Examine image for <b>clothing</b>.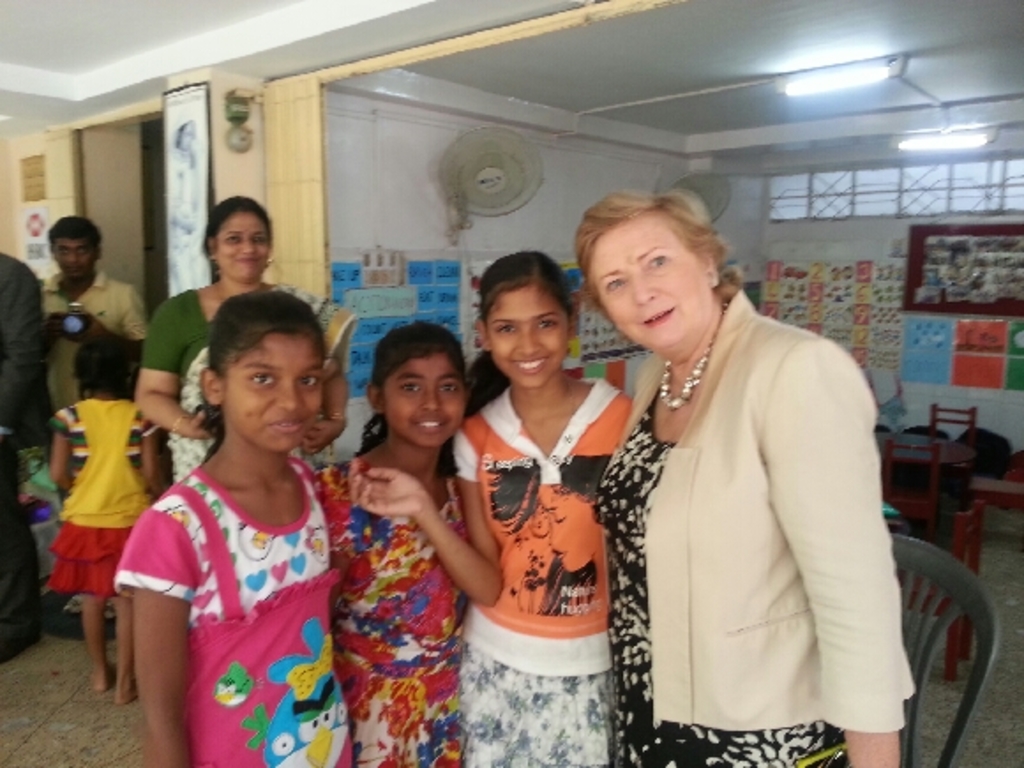
Examination result: x1=600, y1=282, x2=916, y2=766.
